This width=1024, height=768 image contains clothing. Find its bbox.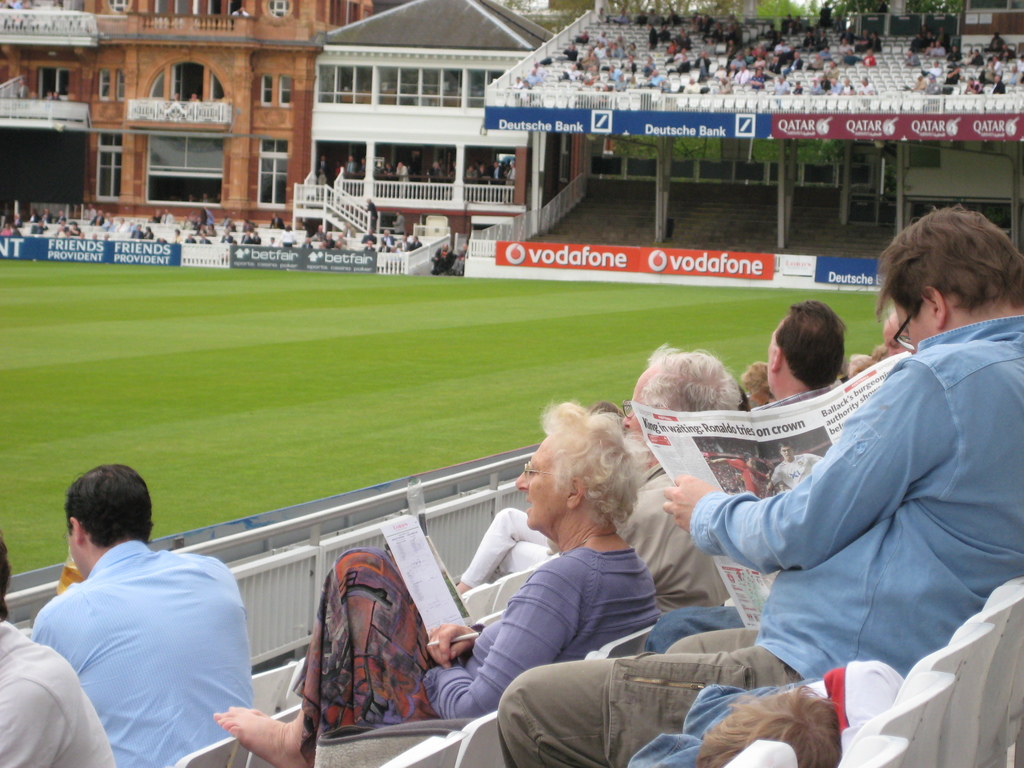
crop(458, 246, 468, 274).
